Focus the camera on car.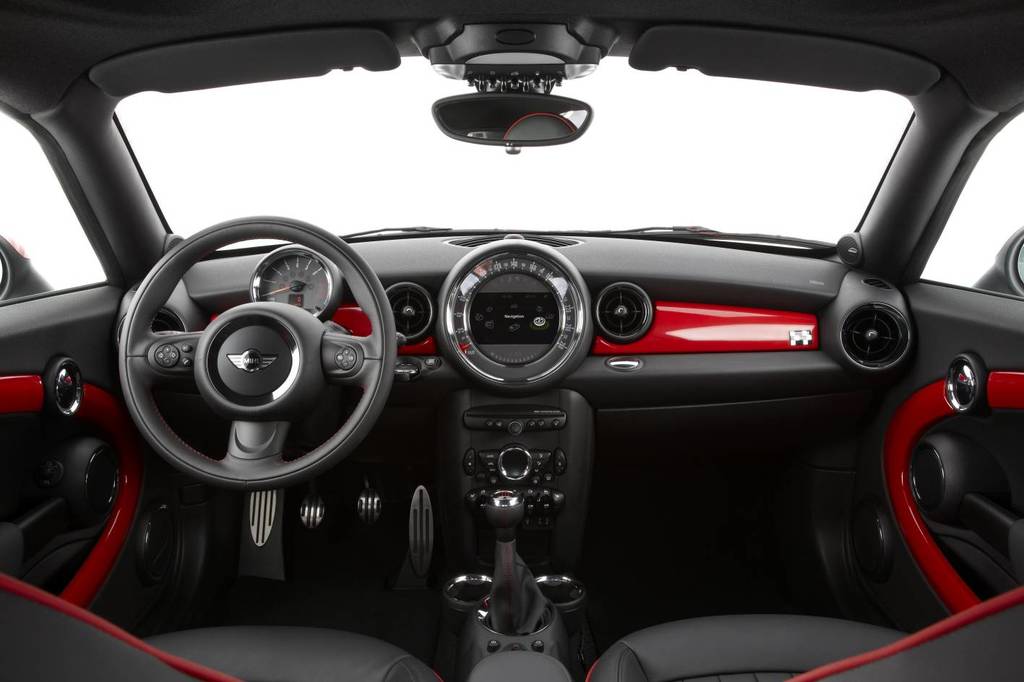
Focus region: (0,0,1023,681).
